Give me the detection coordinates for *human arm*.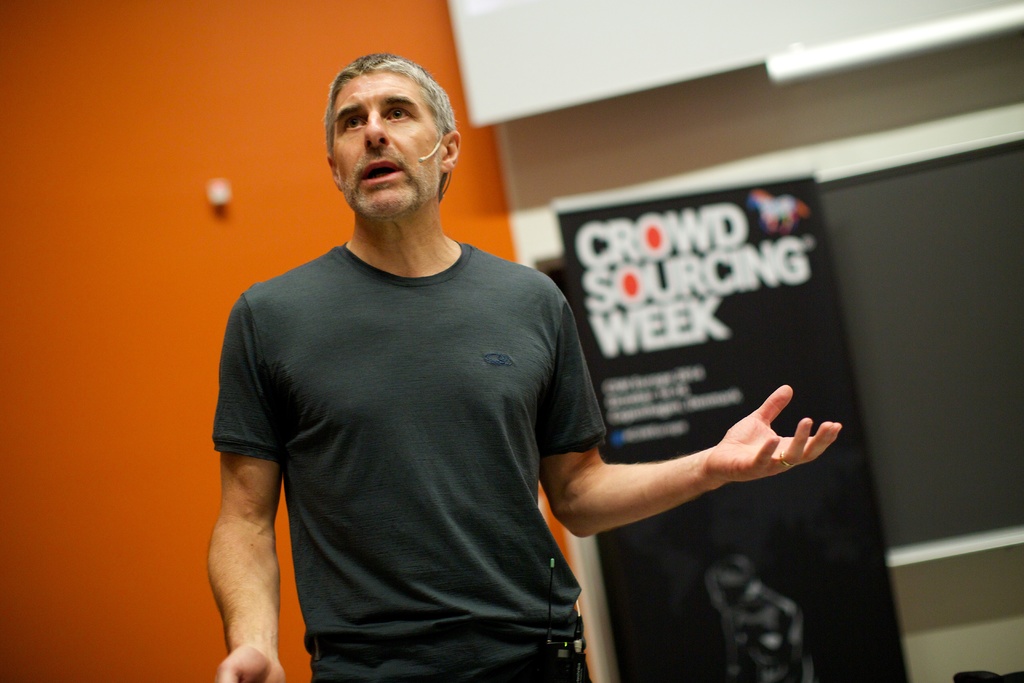
bbox=(523, 270, 844, 540).
